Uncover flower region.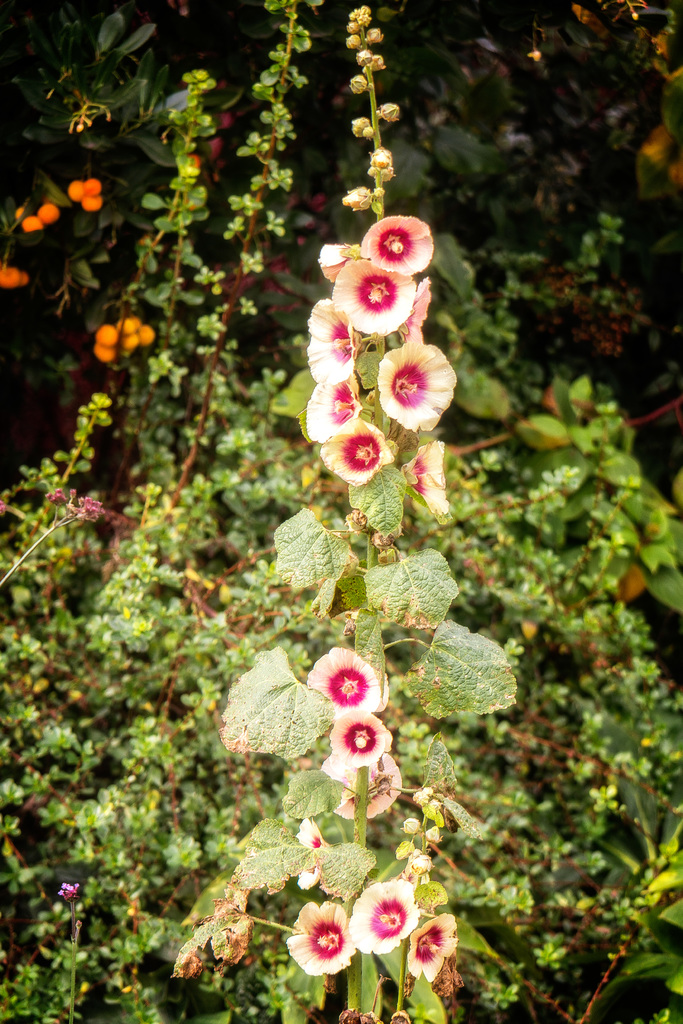
Uncovered: 304, 298, 361, 388.
